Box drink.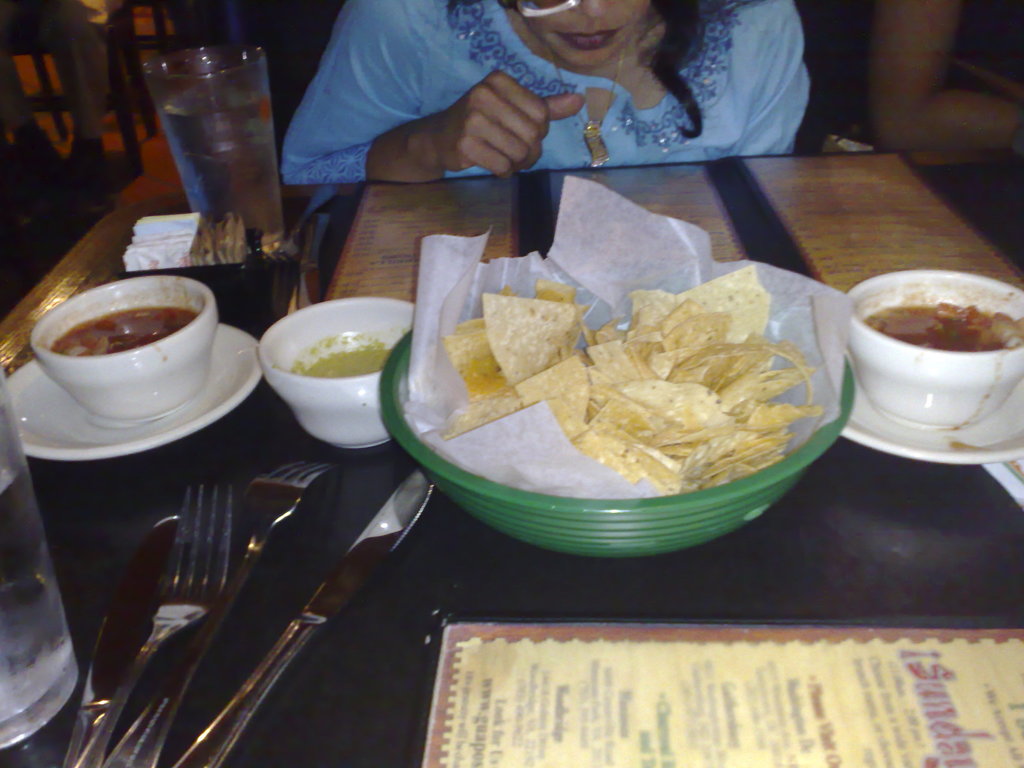
(137, 35, 279, 258).
